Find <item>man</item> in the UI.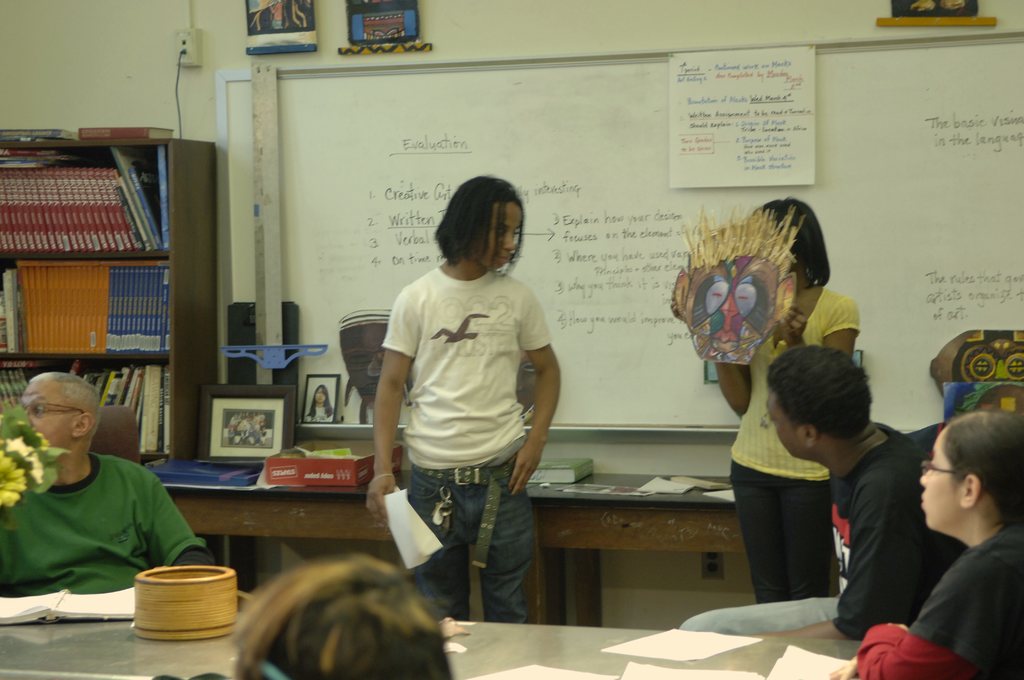
UI element at (left=0, top=369, right=219, bottom=597).
